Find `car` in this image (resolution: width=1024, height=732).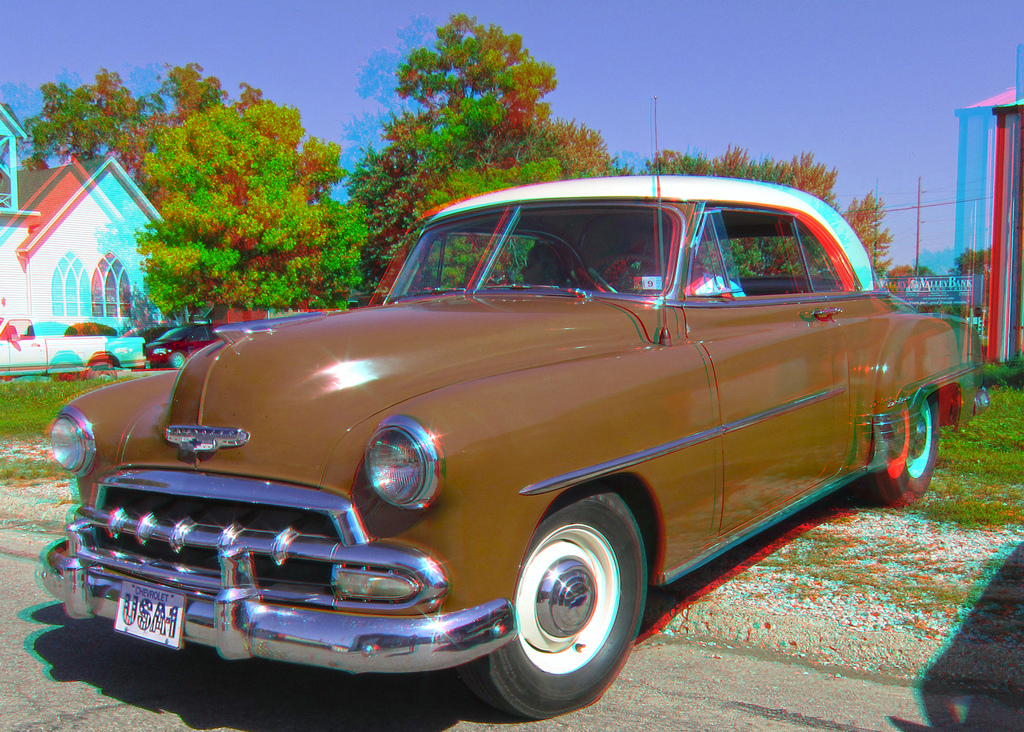
0 309 151 379.
